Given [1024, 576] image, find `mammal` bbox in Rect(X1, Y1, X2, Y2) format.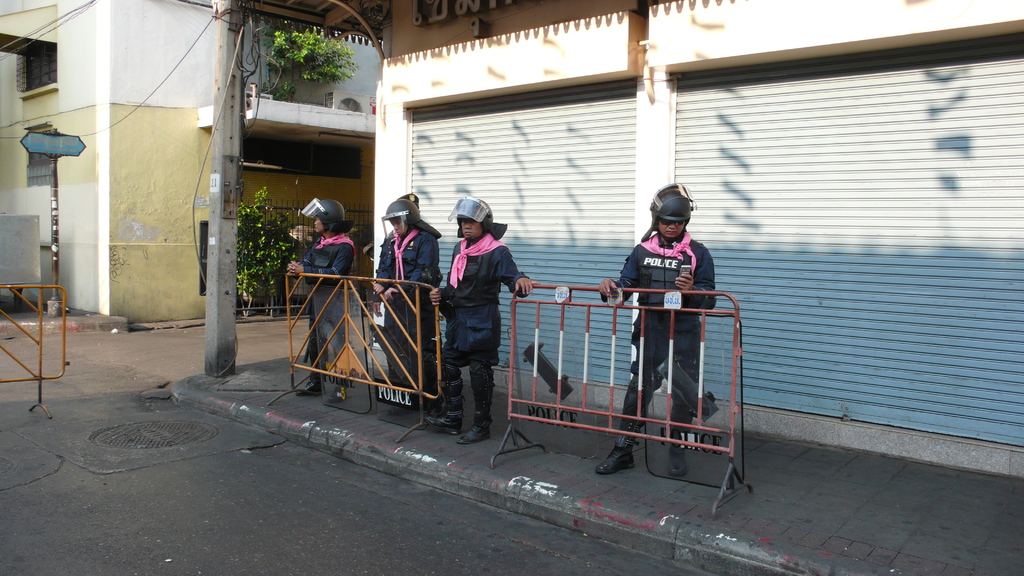
Rect(594, 184, 717, 476).
